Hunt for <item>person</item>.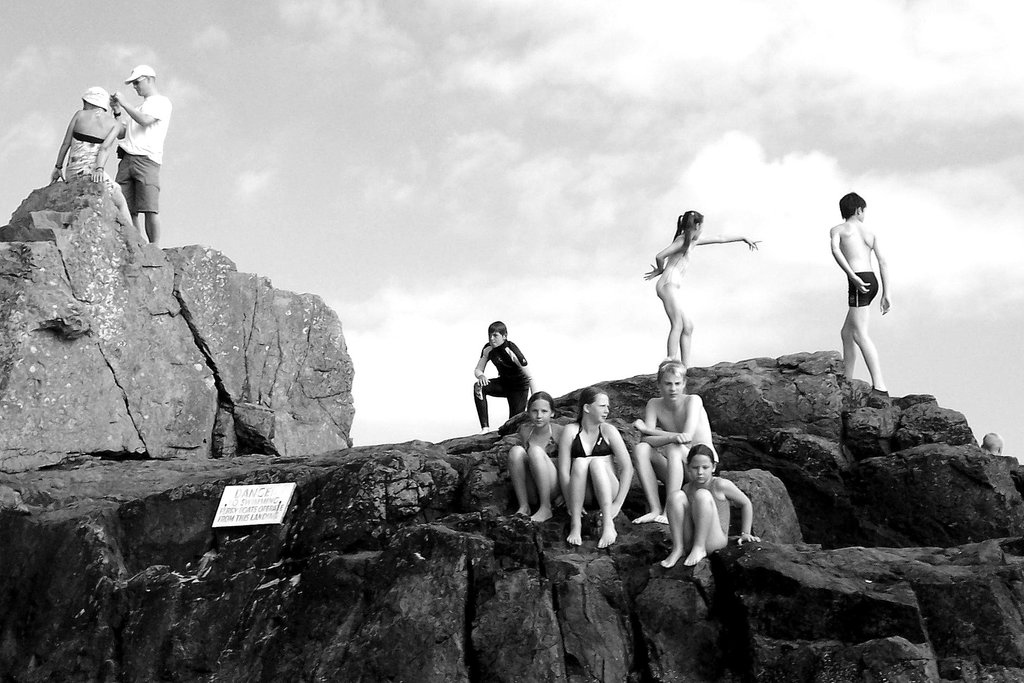
Hunted down at region(652, 445, 760, 563).
